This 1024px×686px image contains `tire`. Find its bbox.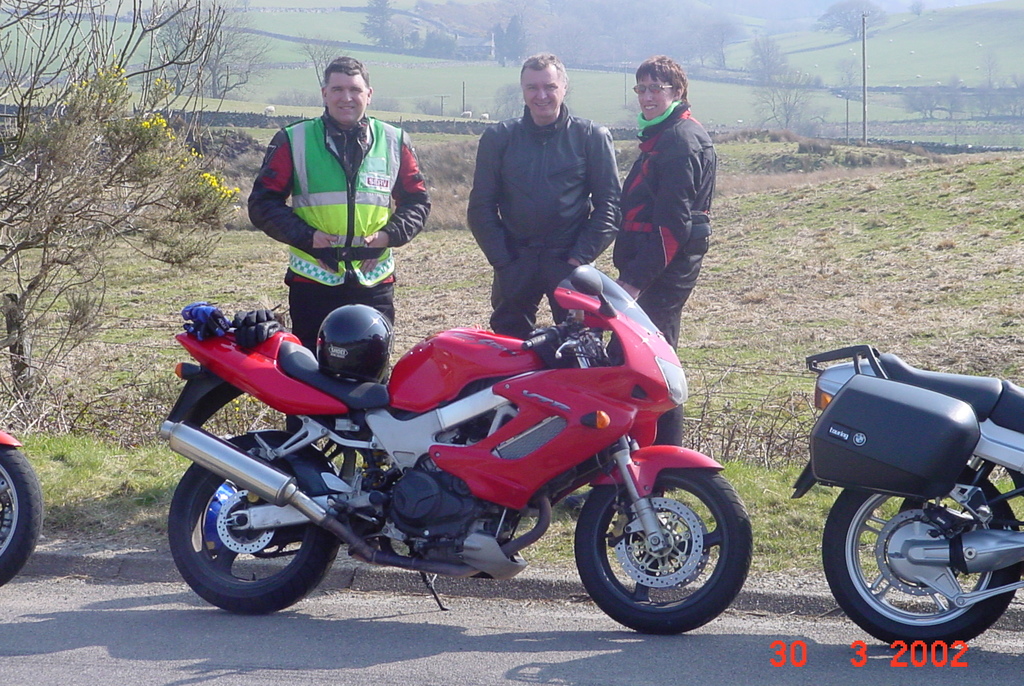
box=[822, 466, 1021, 650].
